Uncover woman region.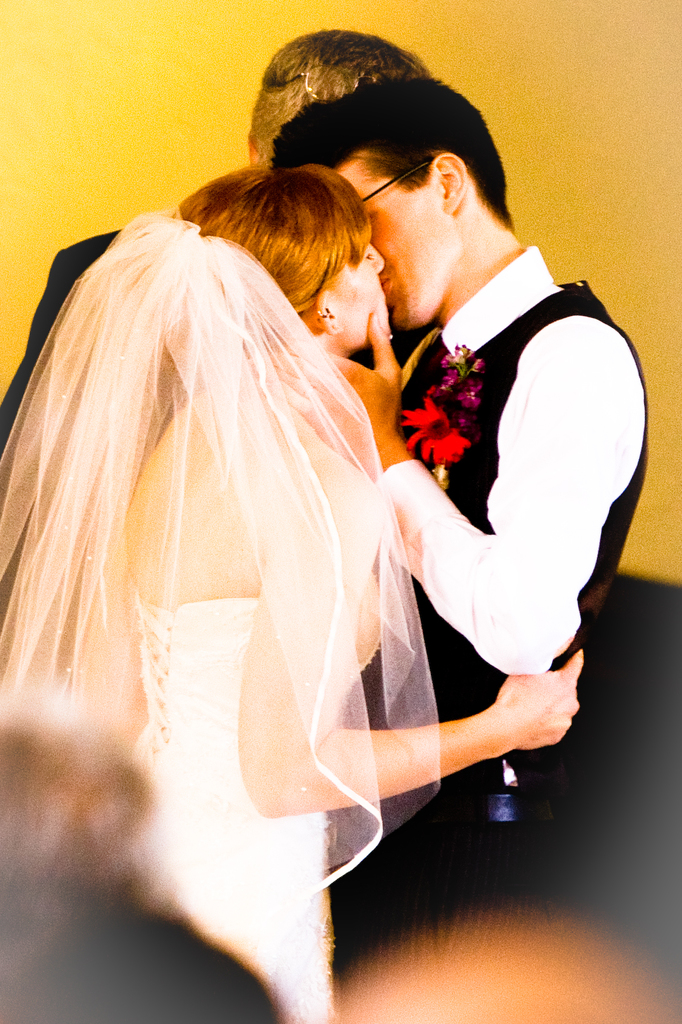
Uncovered: [38,102,552,952].
